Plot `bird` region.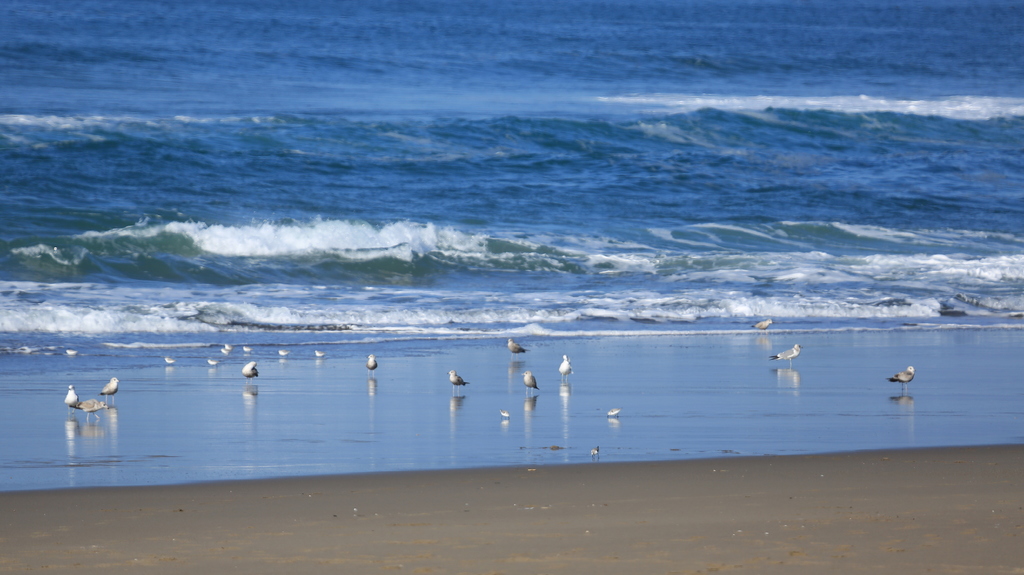
Plotted at (left=63, top=382, right=79, bottom=407).
